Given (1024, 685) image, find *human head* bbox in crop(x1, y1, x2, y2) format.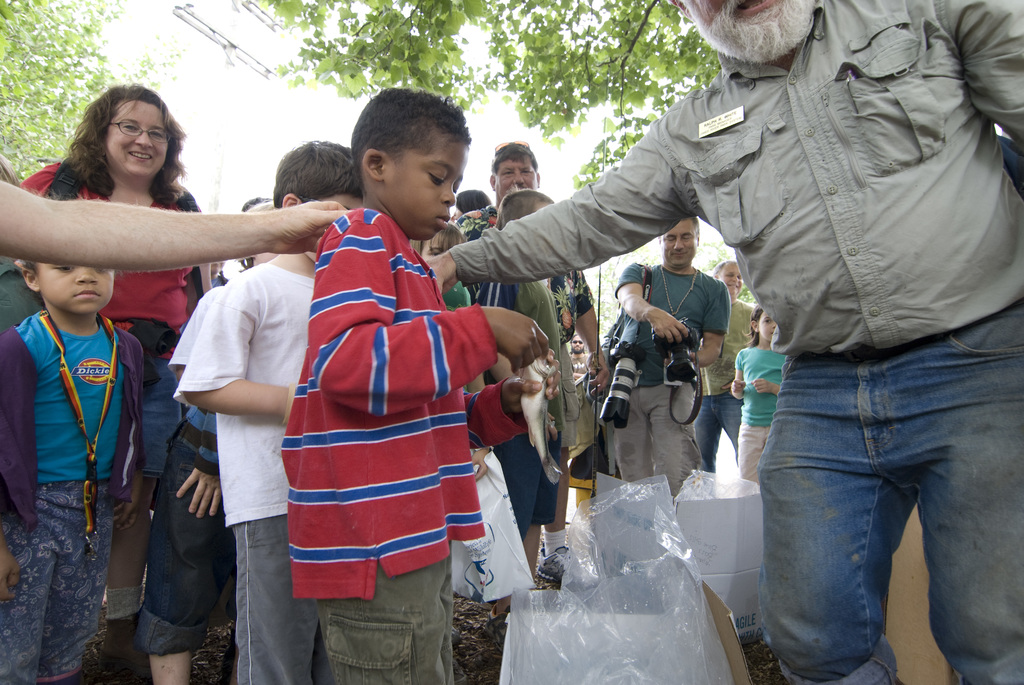
crop(418, 221, 469, 292).
